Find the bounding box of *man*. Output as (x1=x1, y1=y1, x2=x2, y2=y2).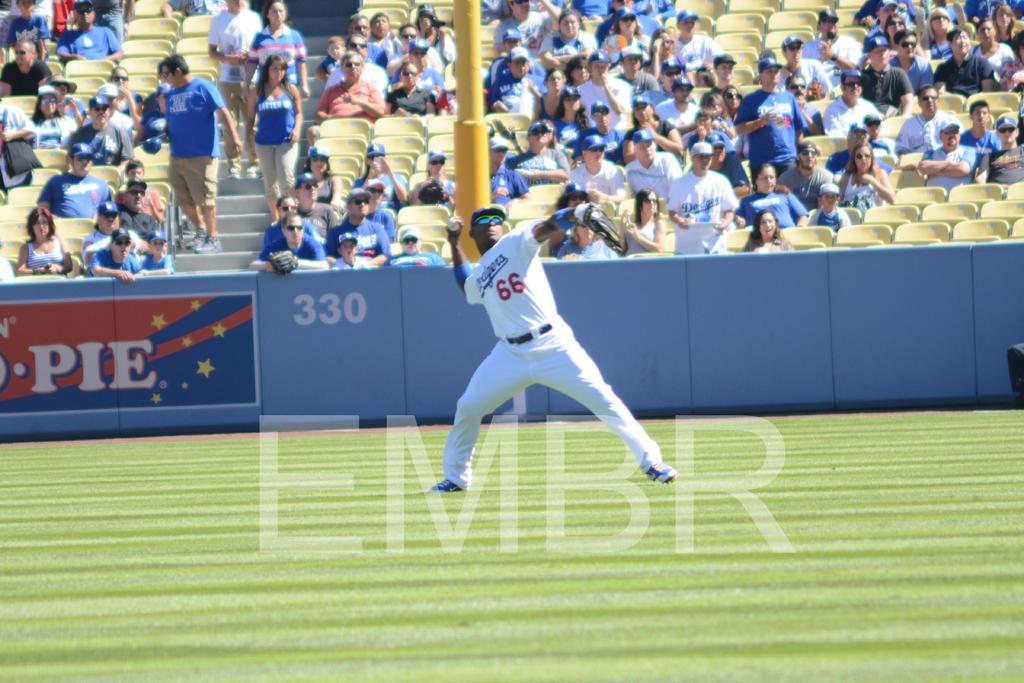
(x1=72, y1=94, x2=135, y2=168).
